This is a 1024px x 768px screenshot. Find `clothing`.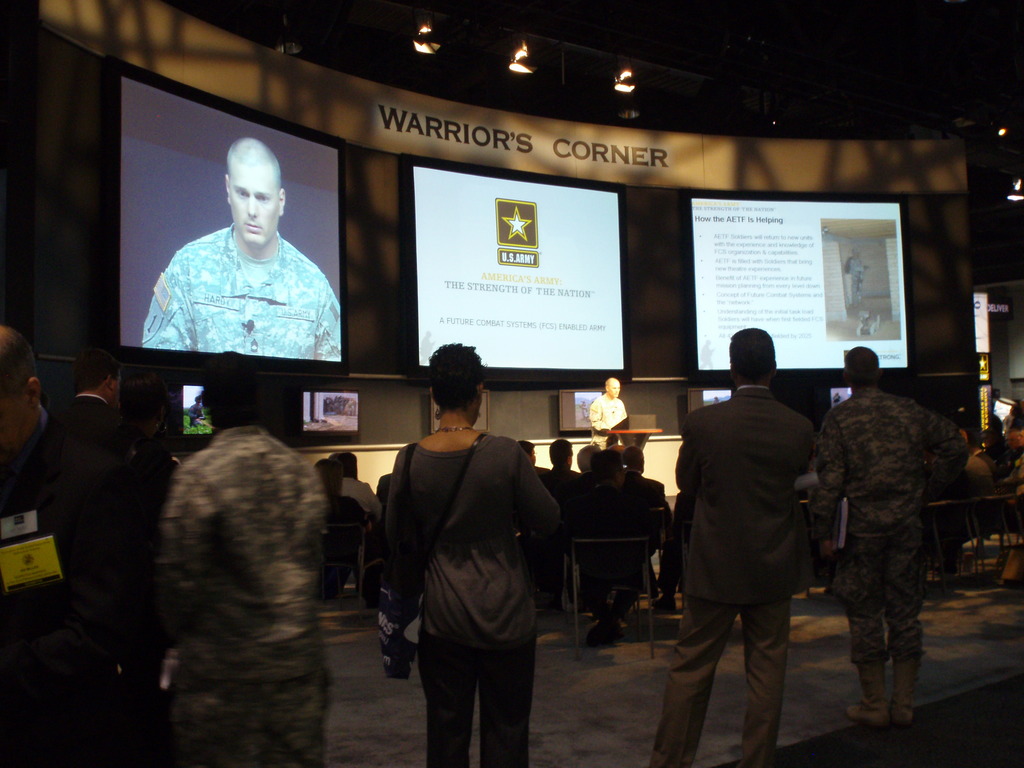
Bounding box: (586, 395, 630, 445).
